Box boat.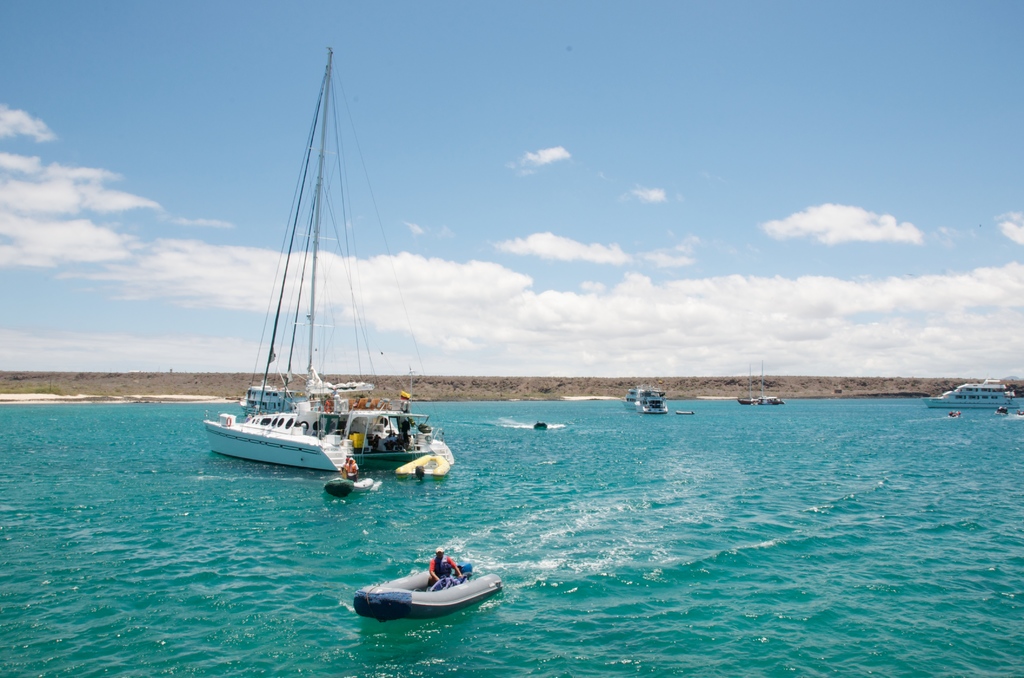
(354, 564, 505, 622).
